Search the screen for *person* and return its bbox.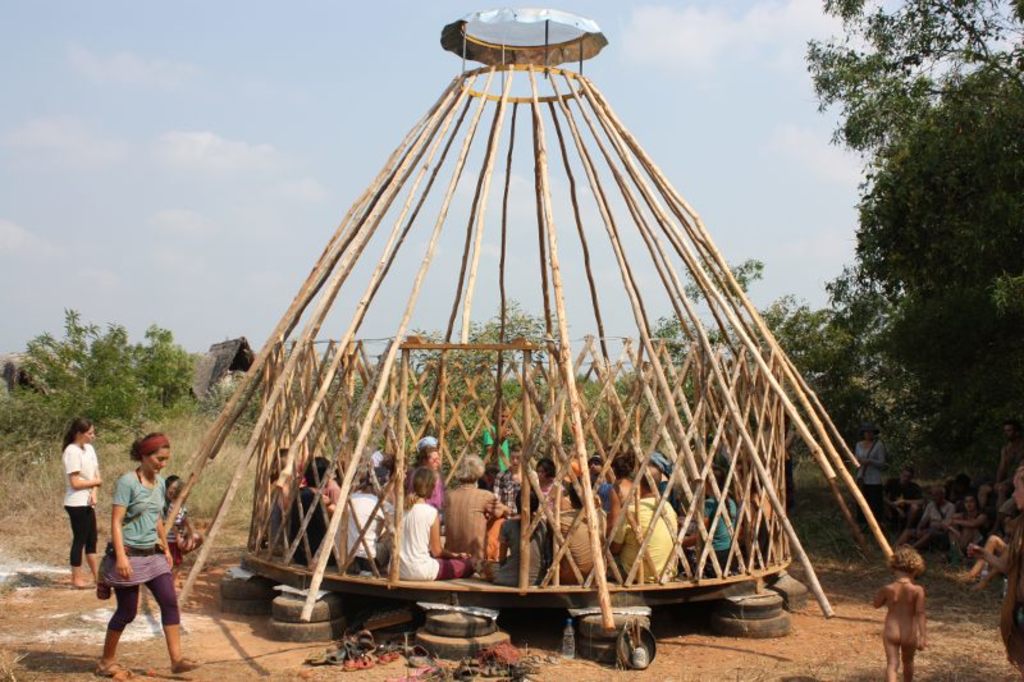
Found: <bbox>966, 467, 1023, 681</bbox>.
